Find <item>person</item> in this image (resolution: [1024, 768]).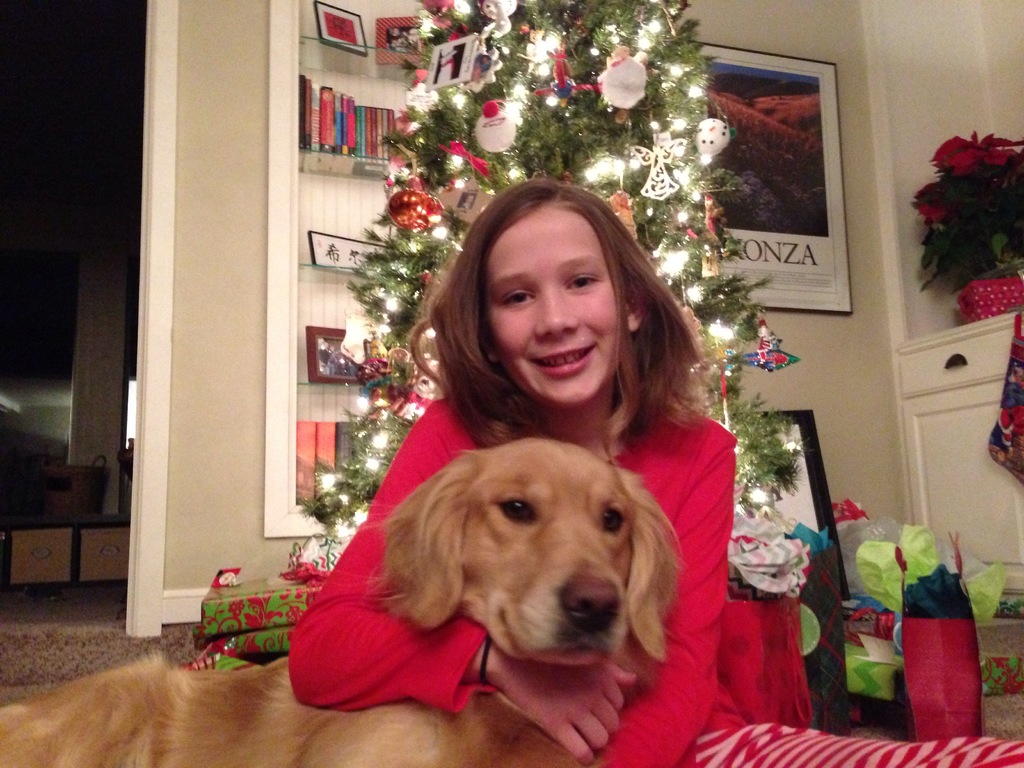
<region>283, 179, 732, 767</region>.
